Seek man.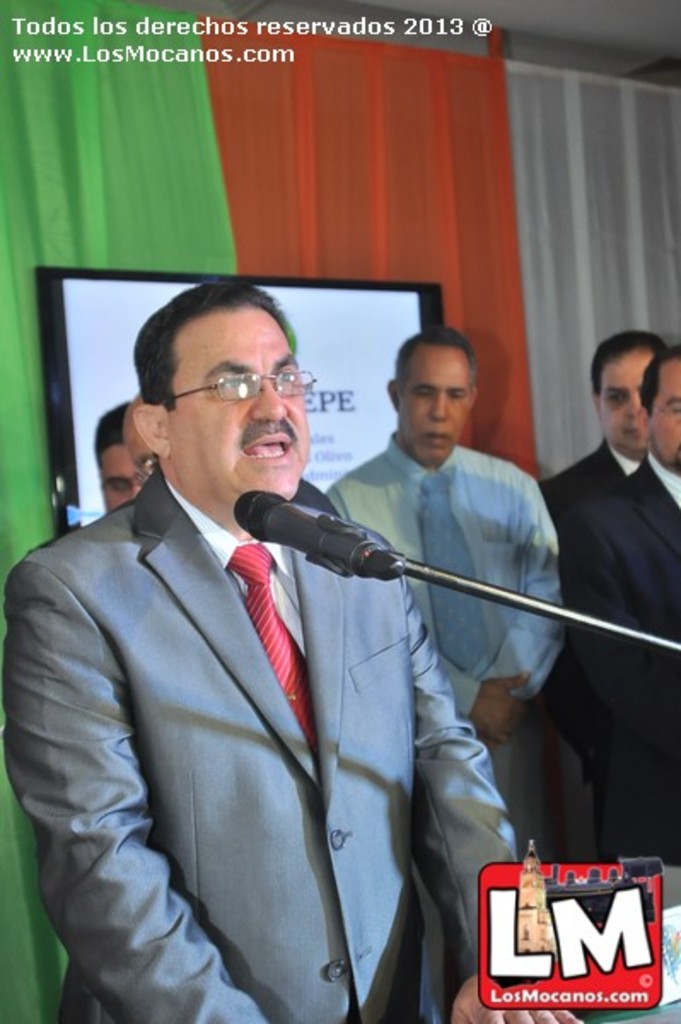
[left=326, top=324, right=560, bottom=882].
